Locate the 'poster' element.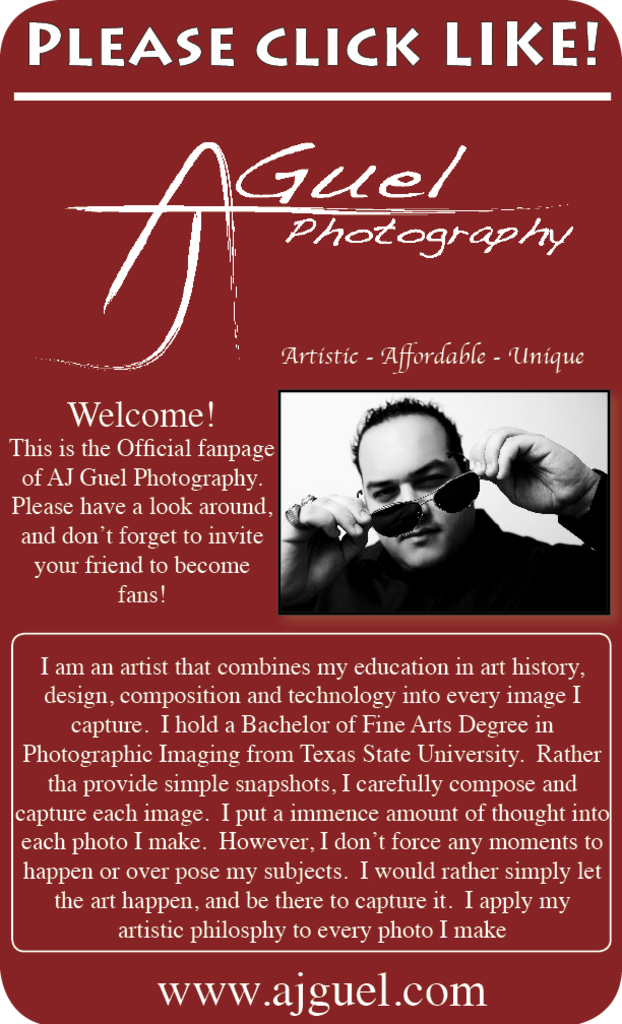
Element bbox: l=0, t=0, r=621, b=1023.
